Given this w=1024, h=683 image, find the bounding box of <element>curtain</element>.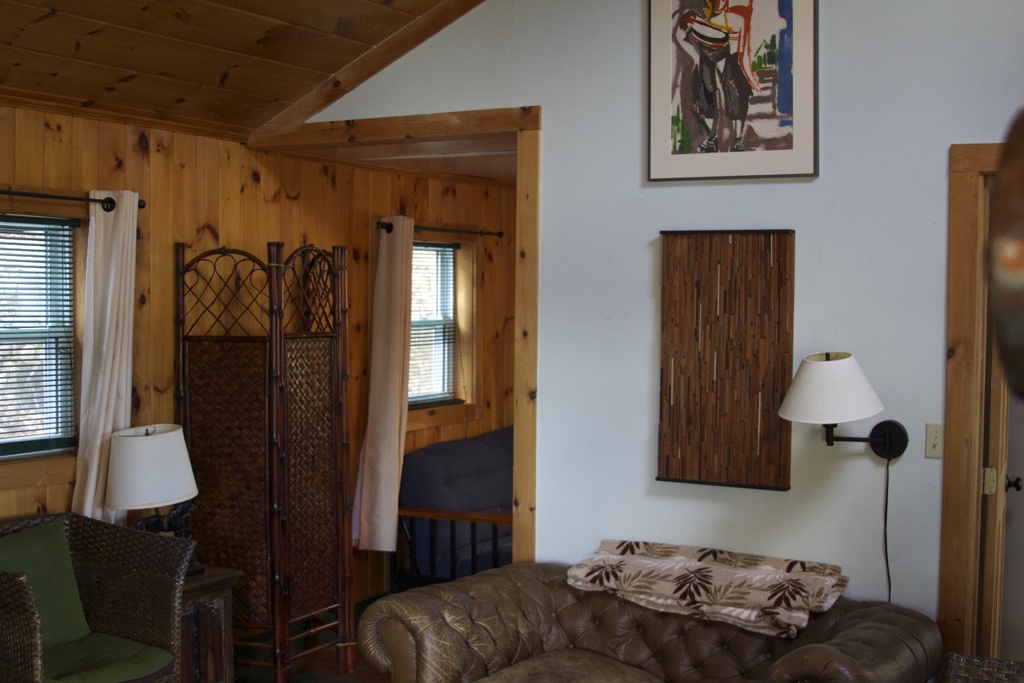
(x1=353, y1=217, x2=417, y2=552).
